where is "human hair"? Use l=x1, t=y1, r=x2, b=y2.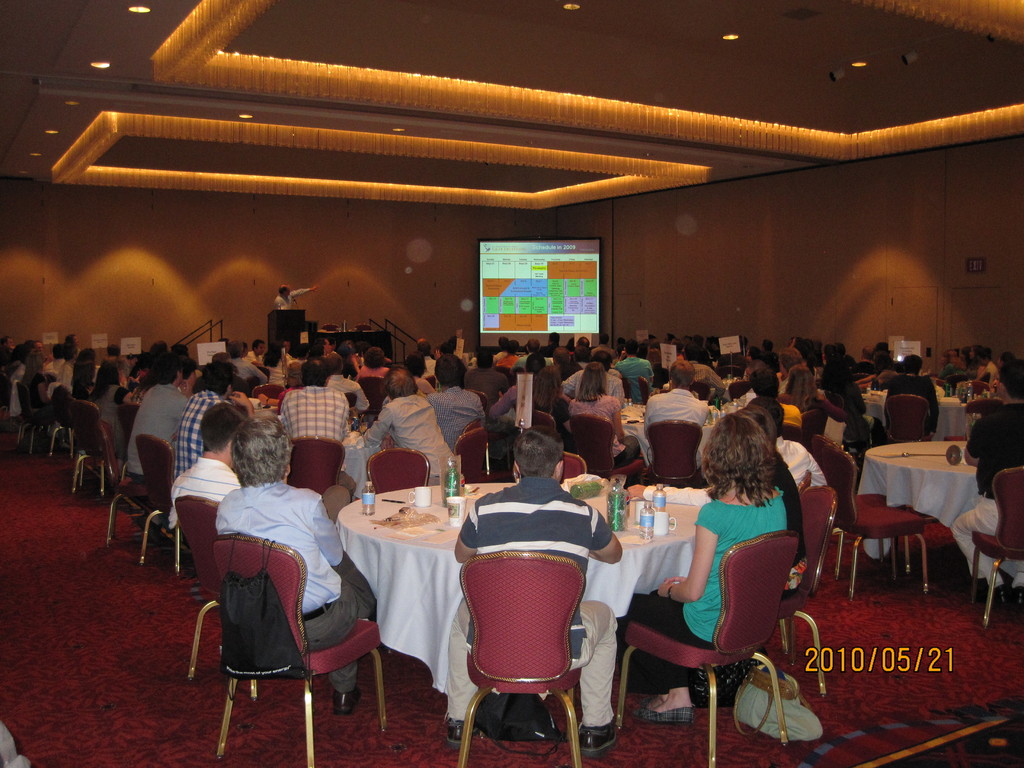
l=404, t=352, r=424, b=376.
